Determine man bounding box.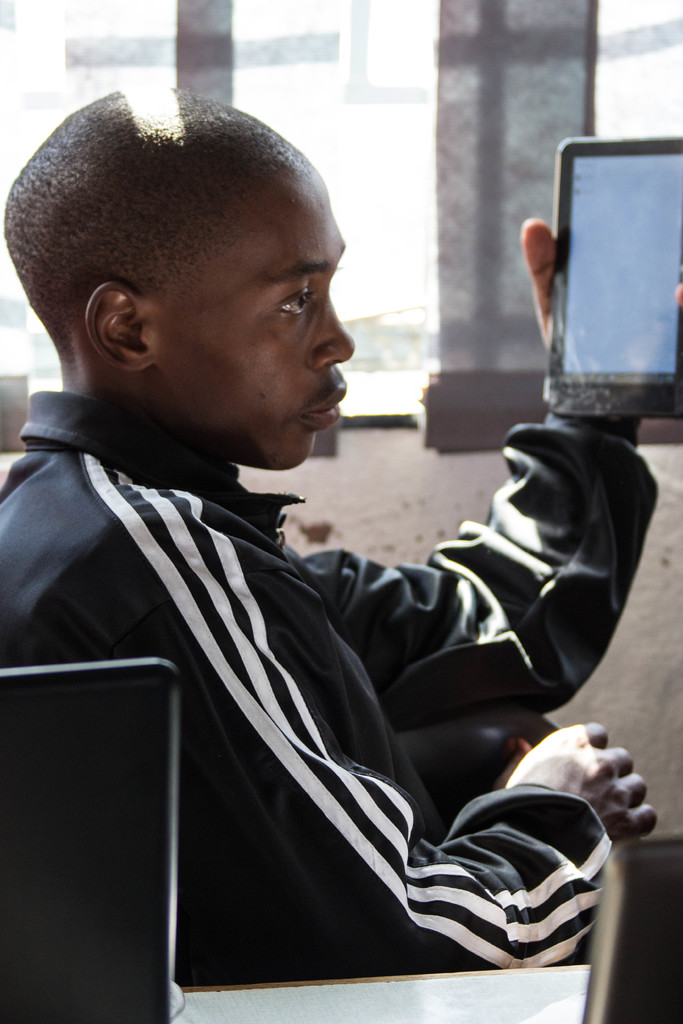
Determined: bbox(0, 90, 678, 977).
